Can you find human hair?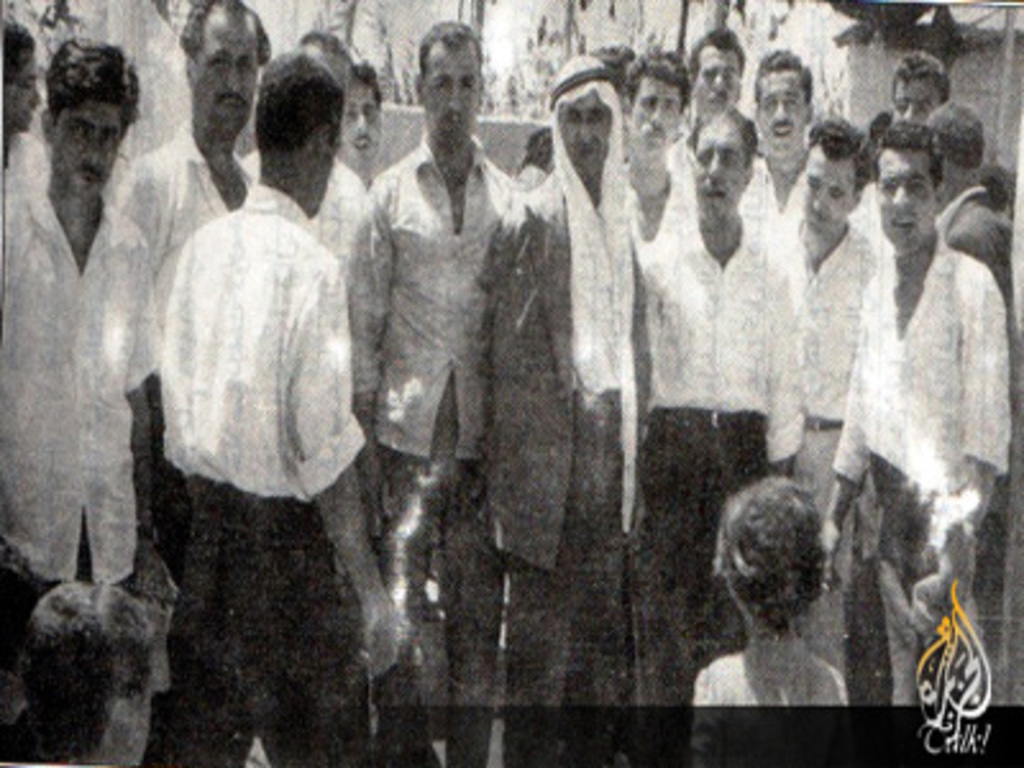
Yes, bounding box: x1=750 y1=44 x2=814 y2=110.
